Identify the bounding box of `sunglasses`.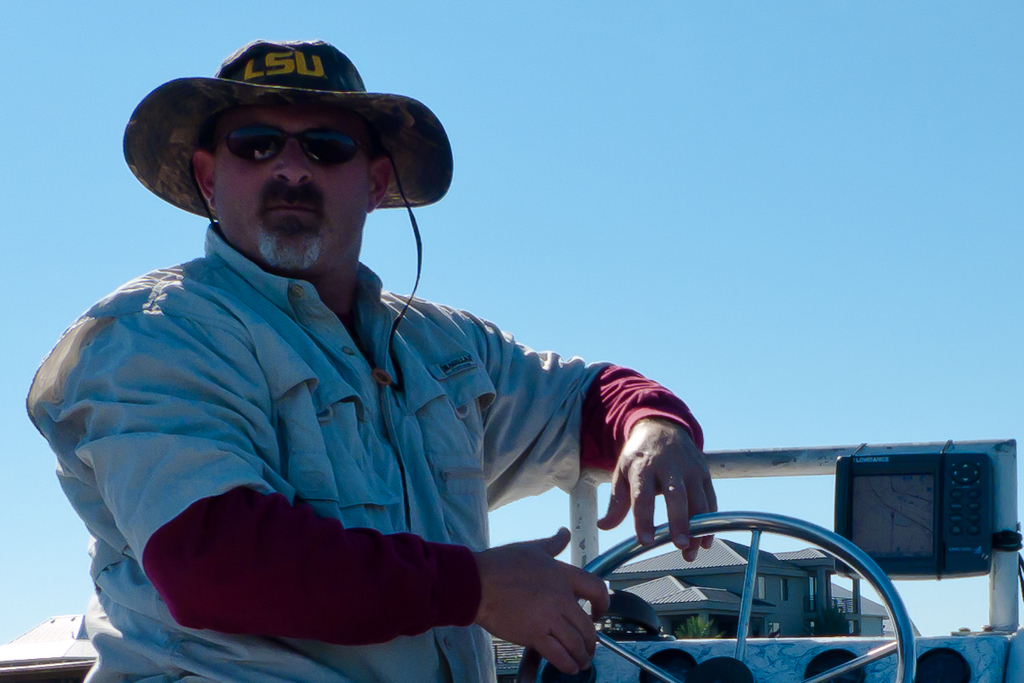
box=[209, 124, 366, 161].
